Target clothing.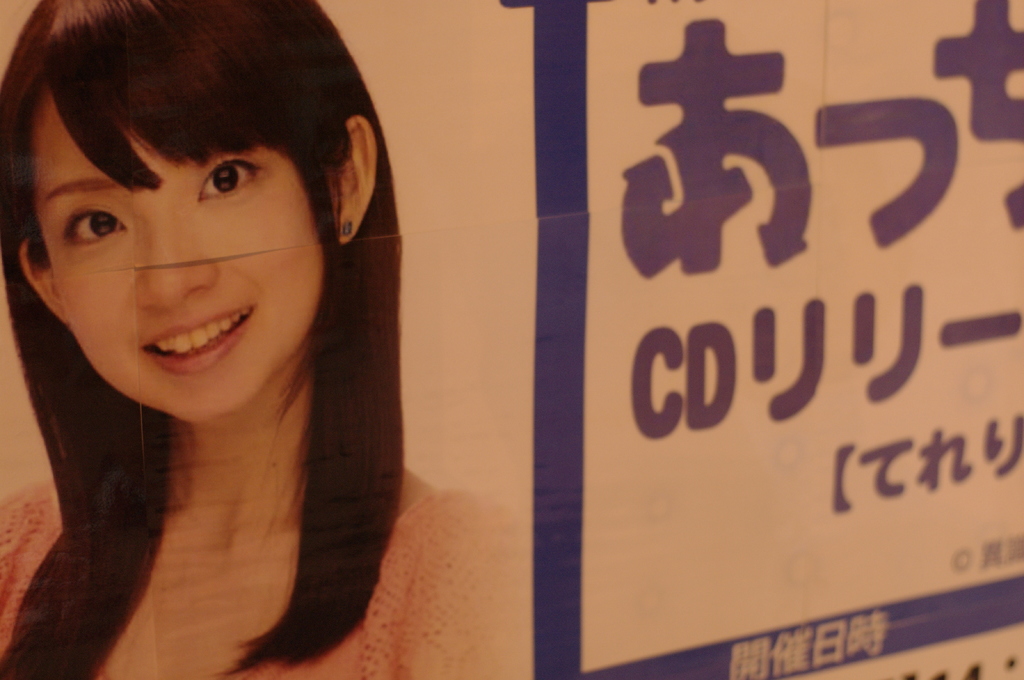
Target region: region(0, 468, 538, 679).
